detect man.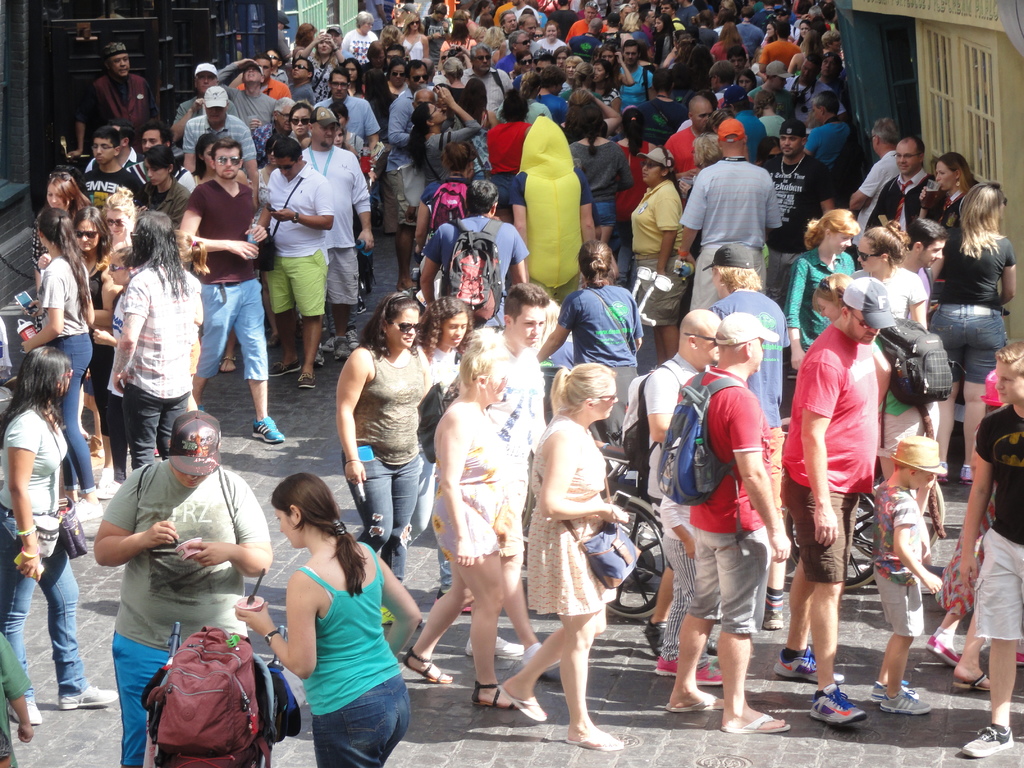
Detected at 78:127:147:212.
